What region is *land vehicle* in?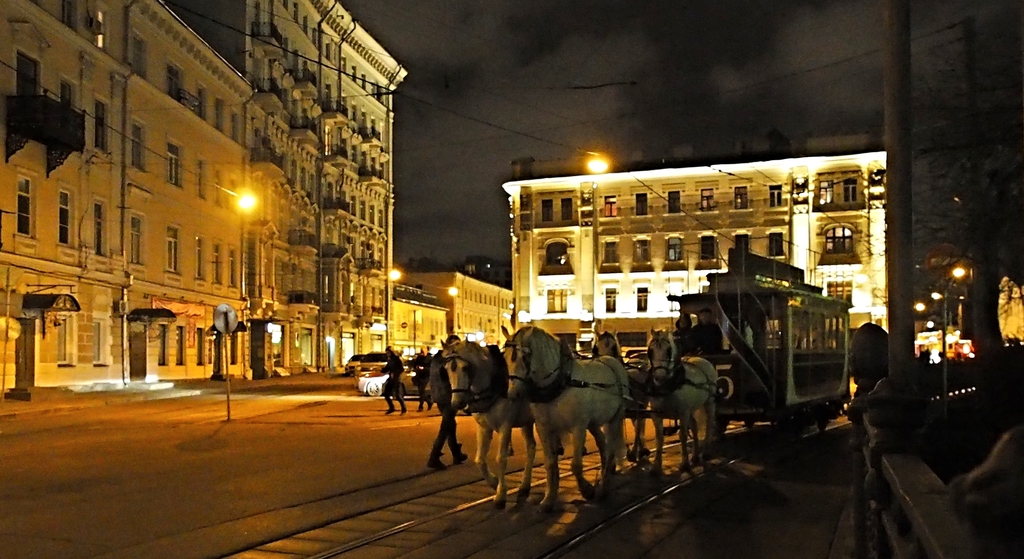
(x1=341, y1=351, x2=366, y2=376).
